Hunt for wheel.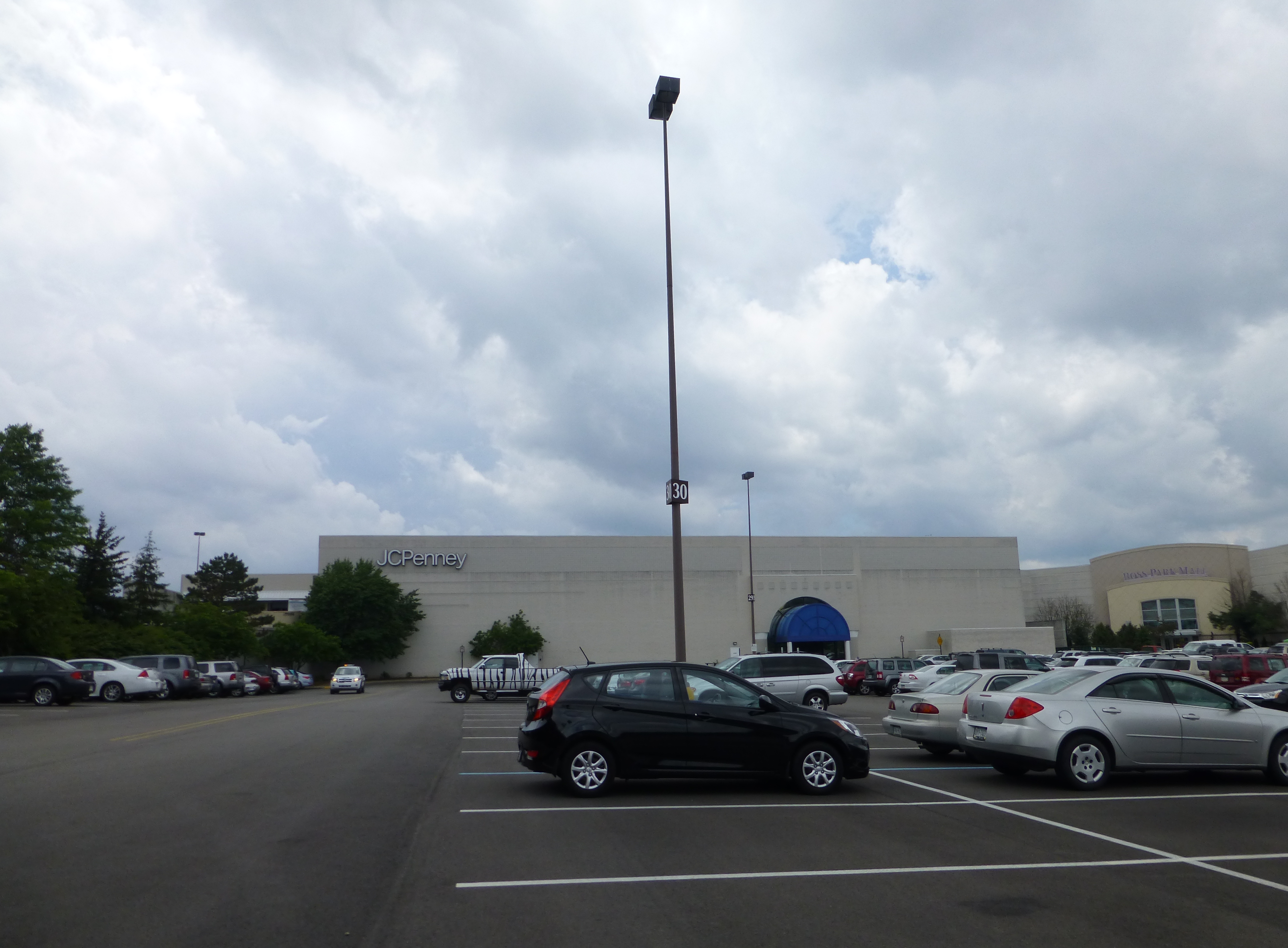
Hunted down at 10, 207, 16, 214.
